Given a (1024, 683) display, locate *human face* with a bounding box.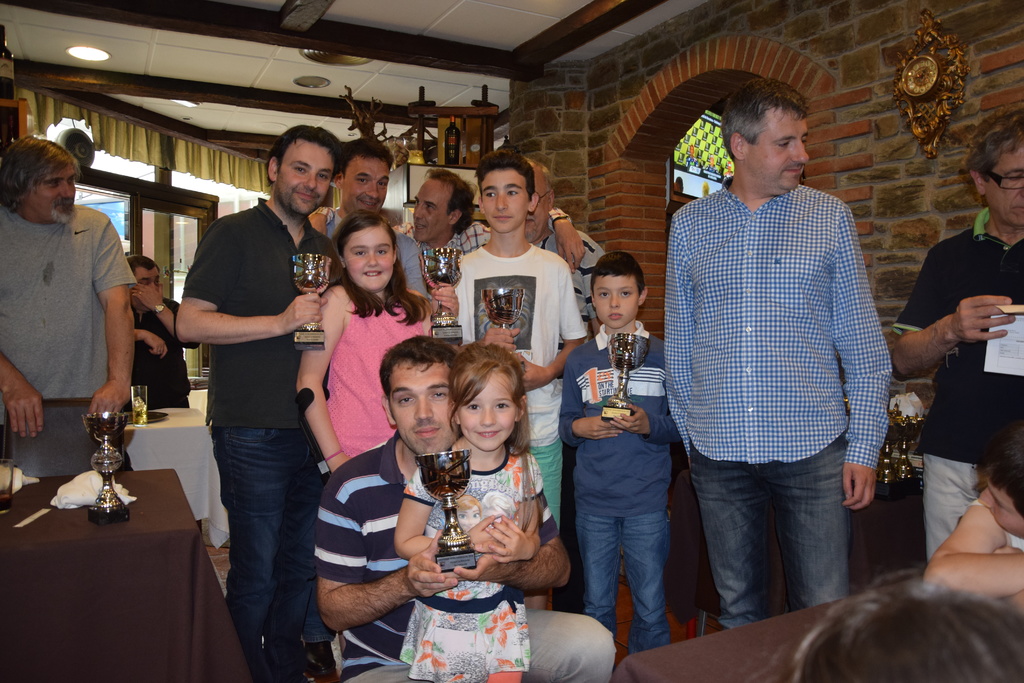
Located: rect(346, 160, 386, 209).
